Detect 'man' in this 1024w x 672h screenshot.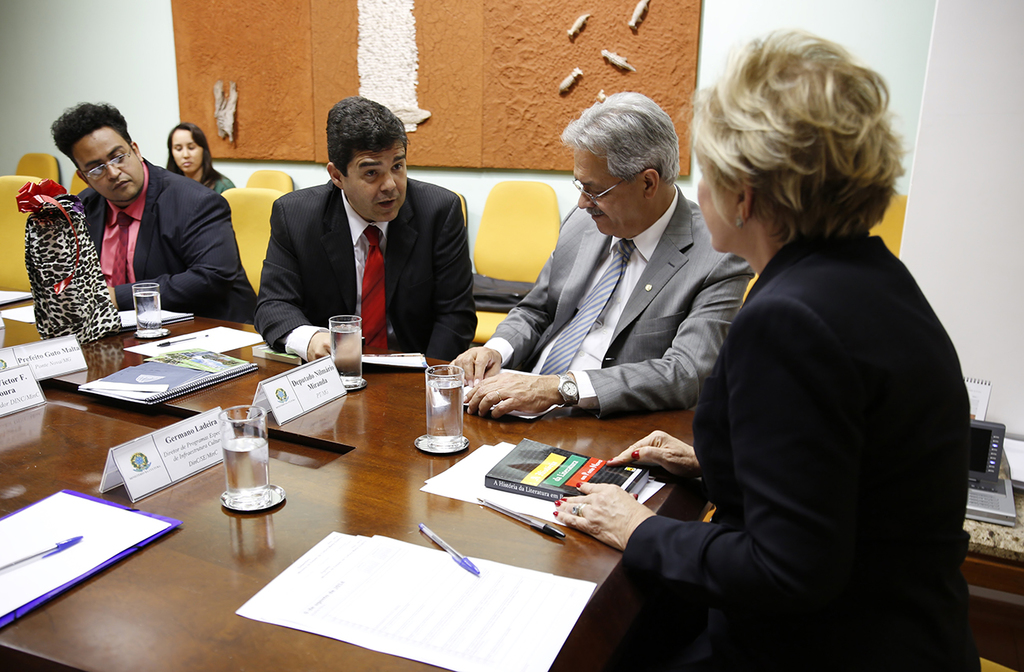
Detection: bbox=[254, 90, 473, 379].
